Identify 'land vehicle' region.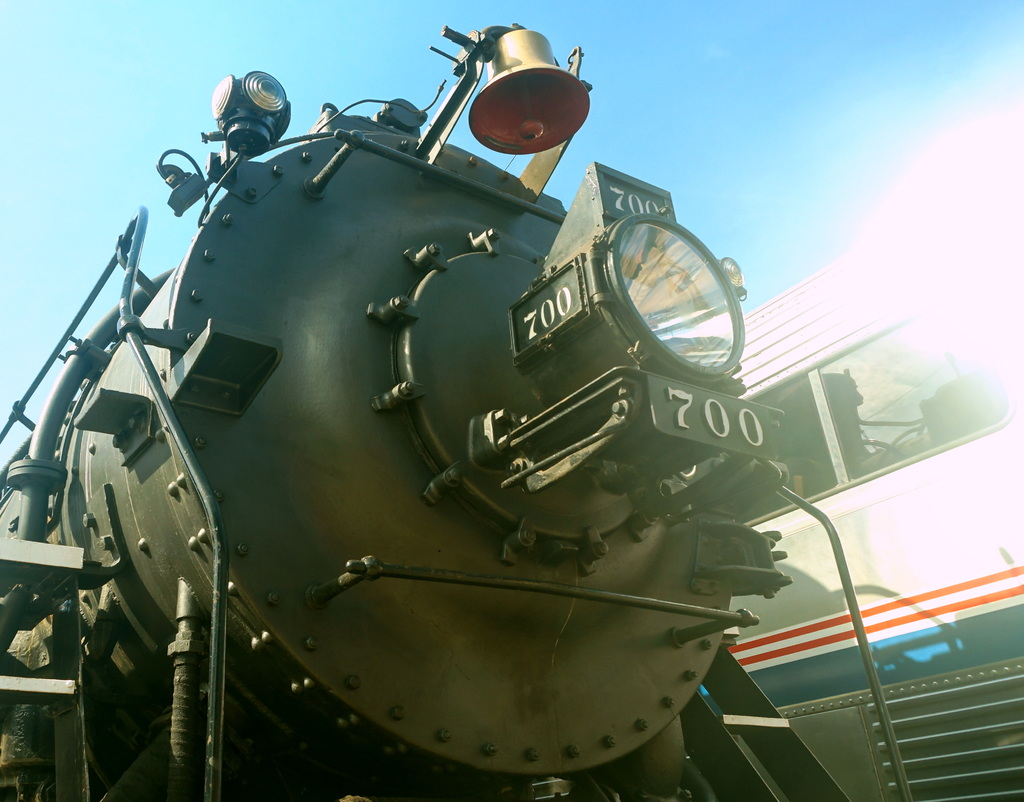
Region: bbox(0, 30, 912, 801).
